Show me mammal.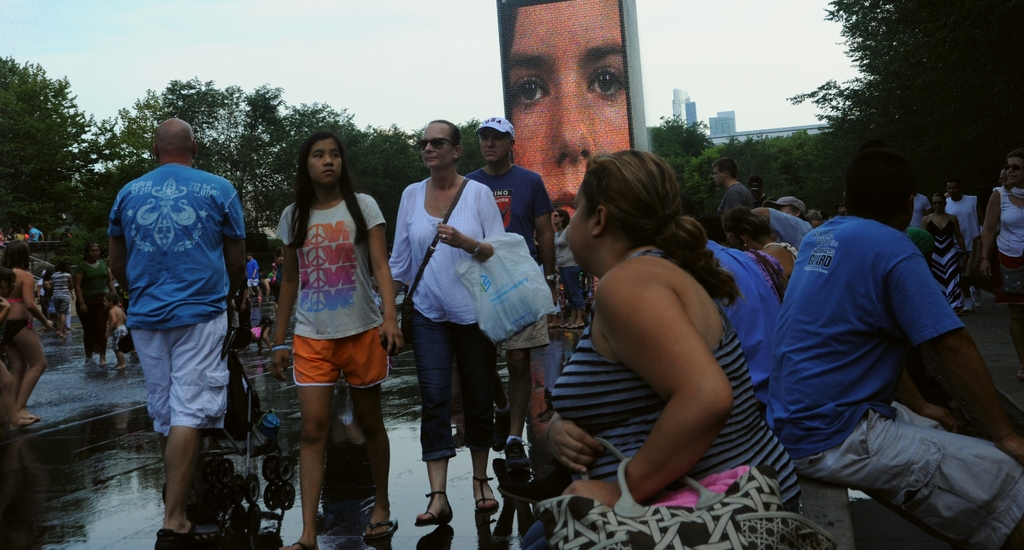
mammal is here: region(717, 158, 753, 229).
